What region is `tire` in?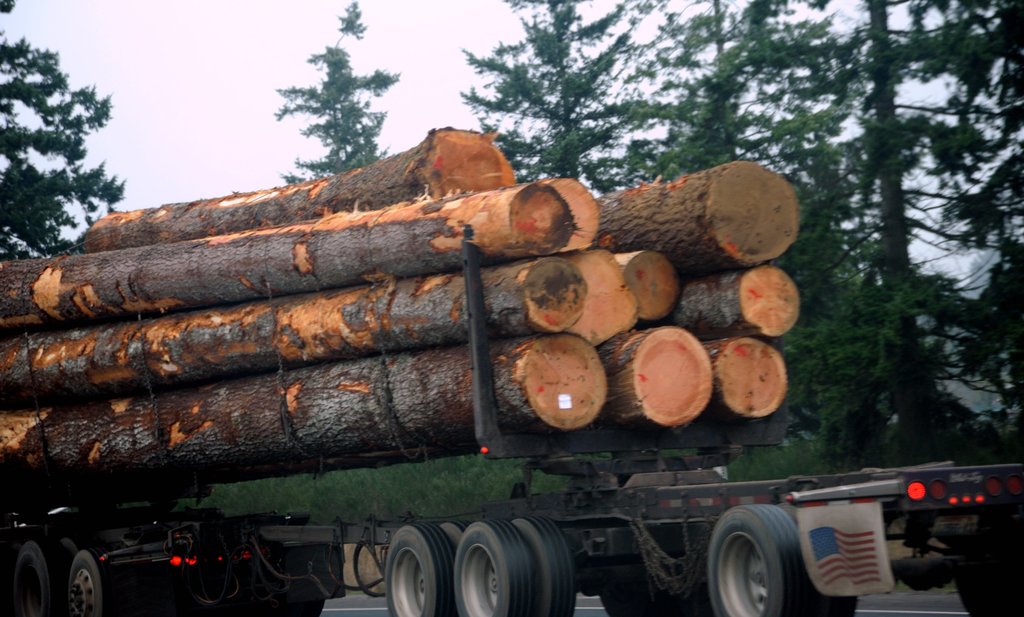
region(63, 545, 131, 616).
